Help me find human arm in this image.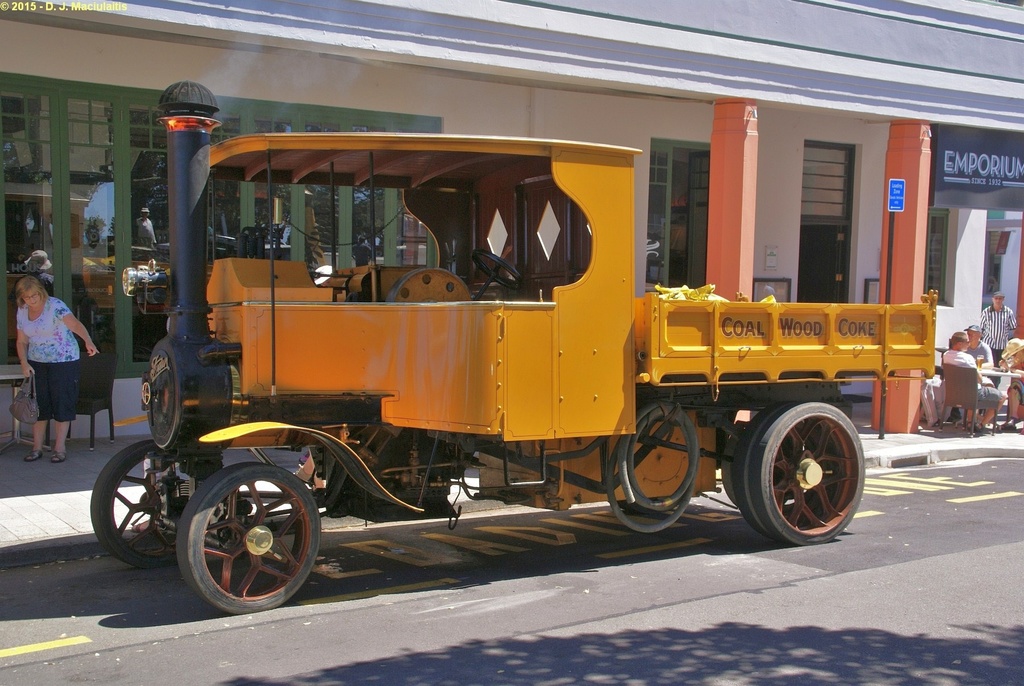
Found it: BBox(55, 301, 101, 356).
